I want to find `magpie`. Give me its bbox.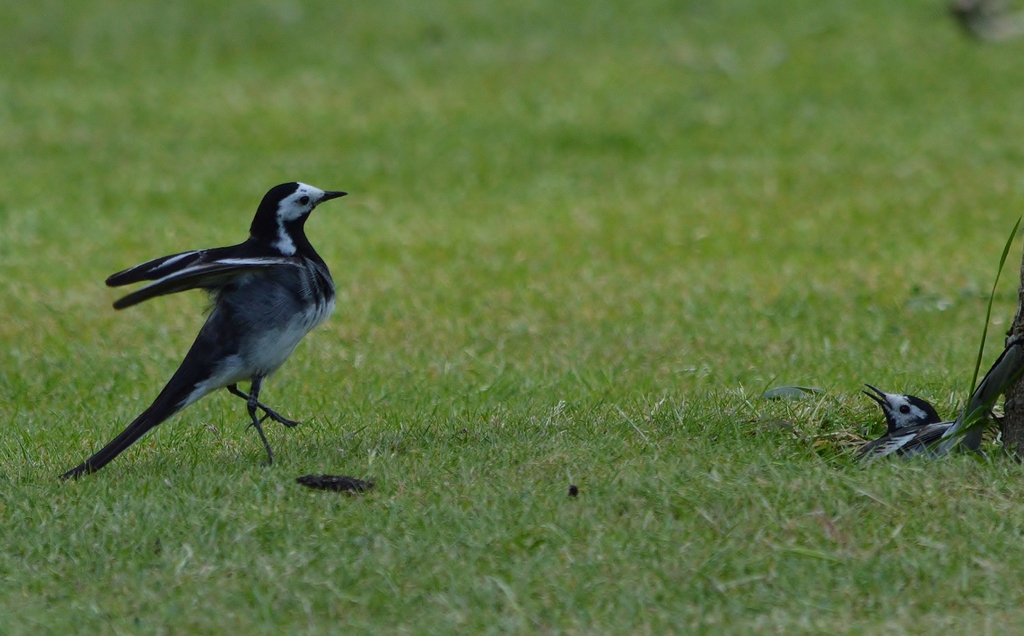
box(863, 341, 1021, 467).
